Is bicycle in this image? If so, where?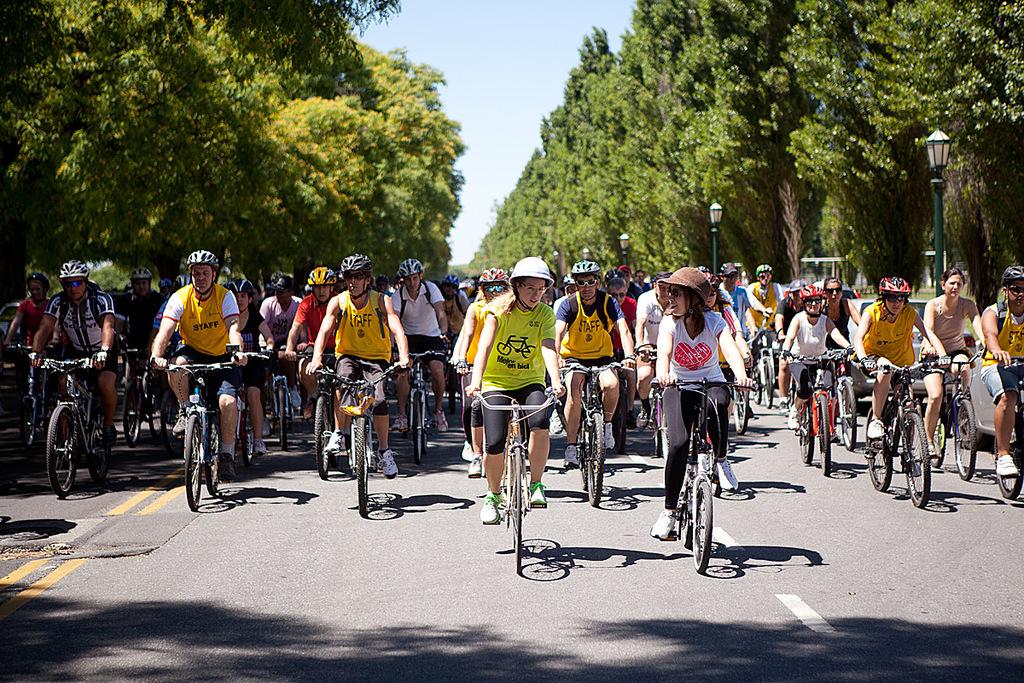
Yes, at (10, 340, 73, 458).
